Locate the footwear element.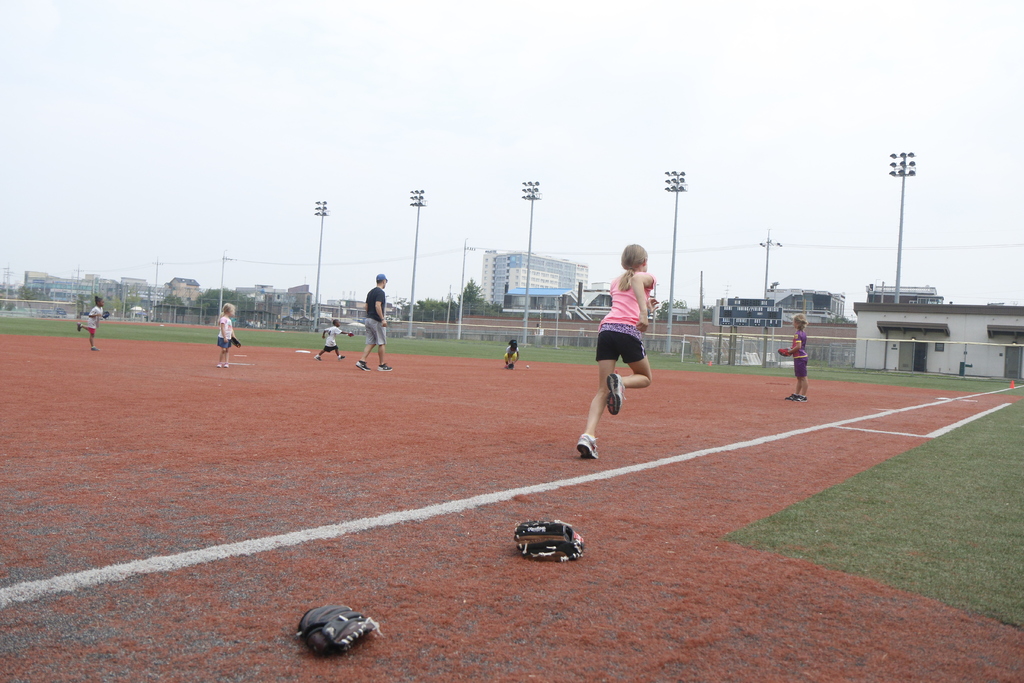
Element bbox: crop(90, 343, 99, 352).
